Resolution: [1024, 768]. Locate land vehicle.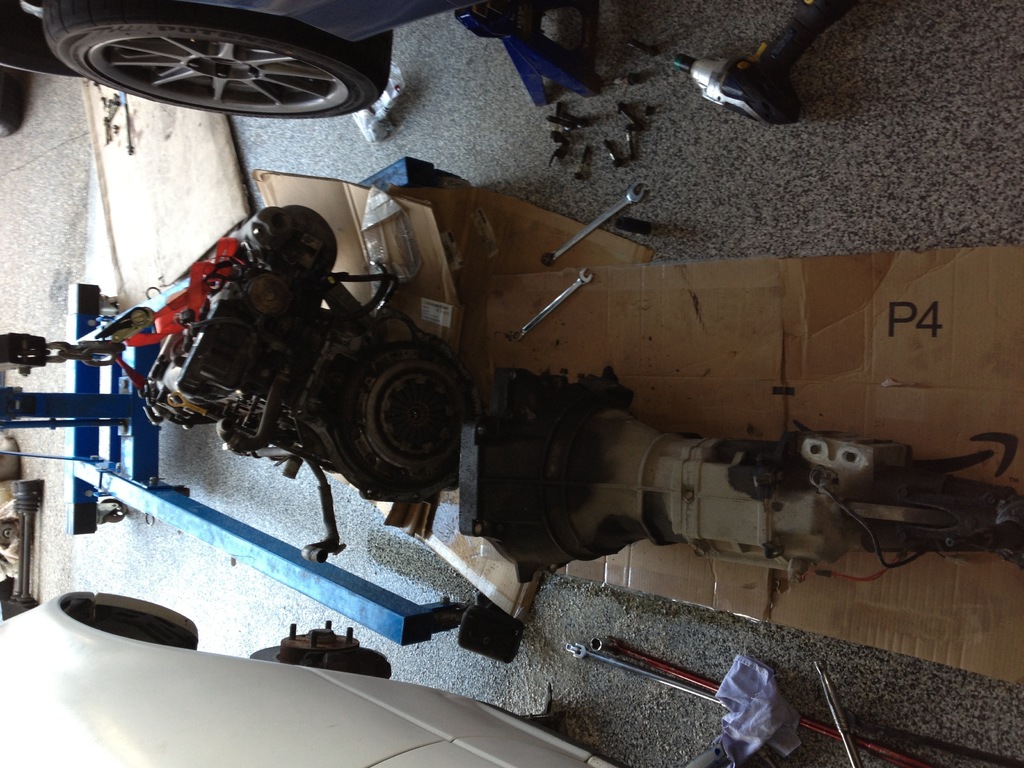
region(0, 583, 618, 767).
